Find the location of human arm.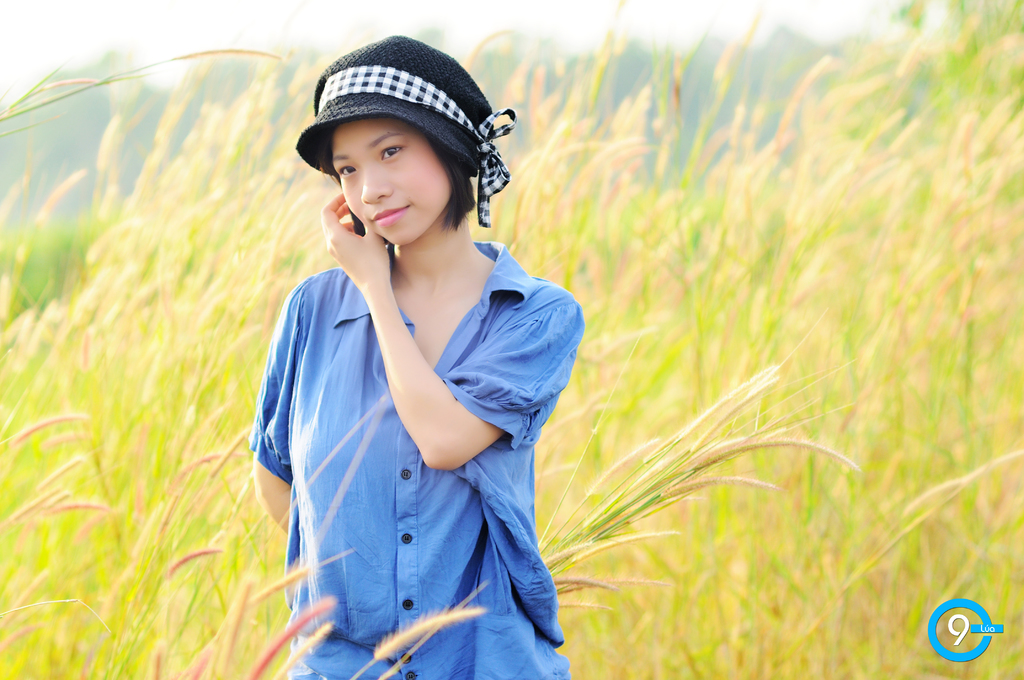
Location: <region>246, 275, 326, 550</region>.
